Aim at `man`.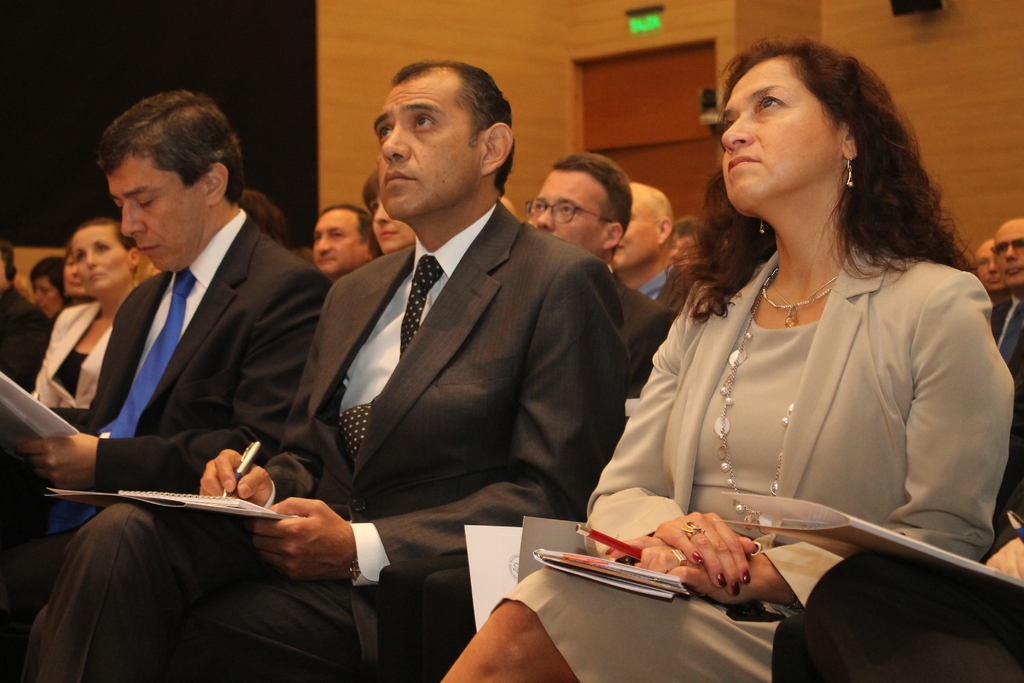
Aimed at <region>0, 86, 335, 657</region>.
